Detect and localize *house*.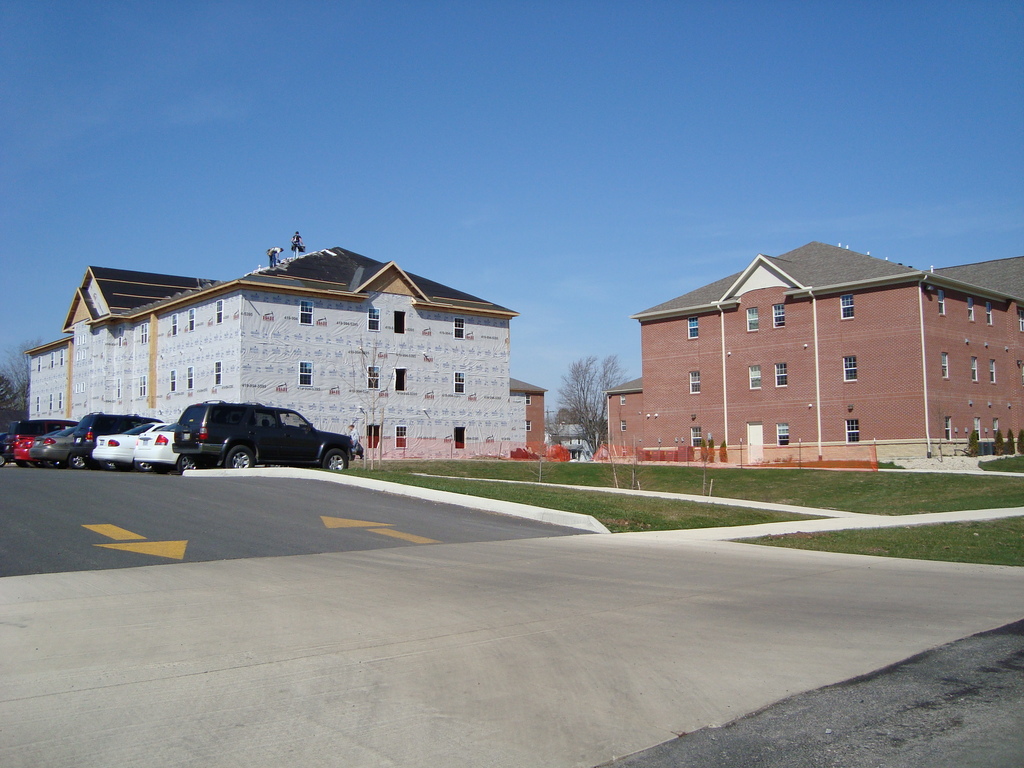
Localized at Rect(38, 244, 568, 484).
